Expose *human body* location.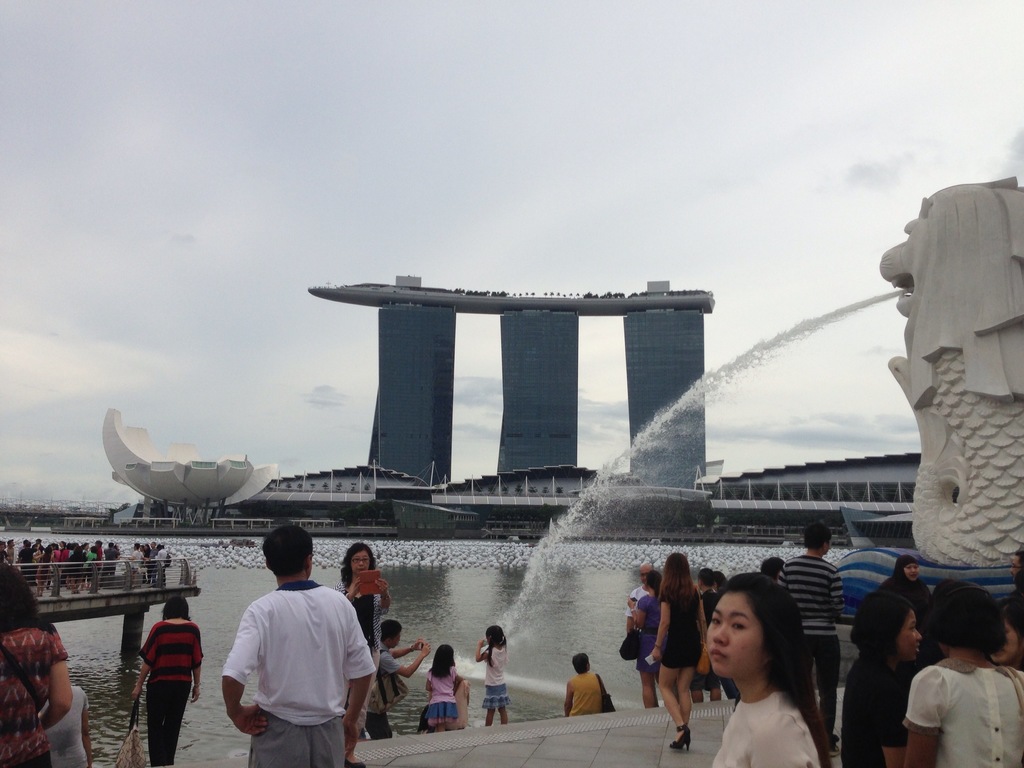
Exposed at 222, 520, 377, 767.
